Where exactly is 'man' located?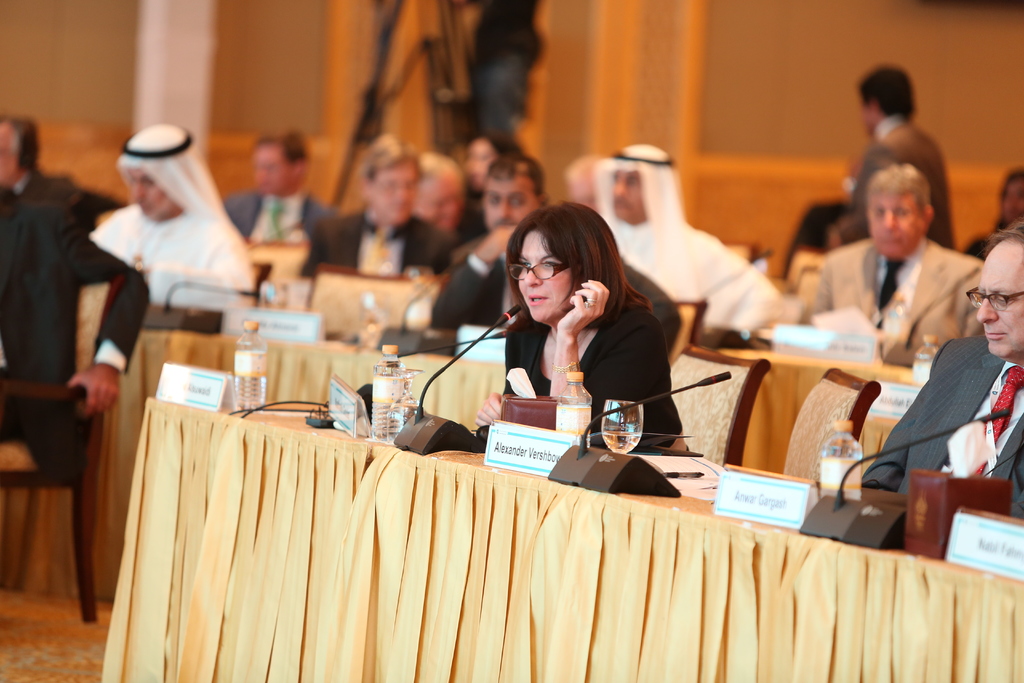
Its bounding box is {"left": 300, "top": 127, "right": 455, "bottom": 290}.
